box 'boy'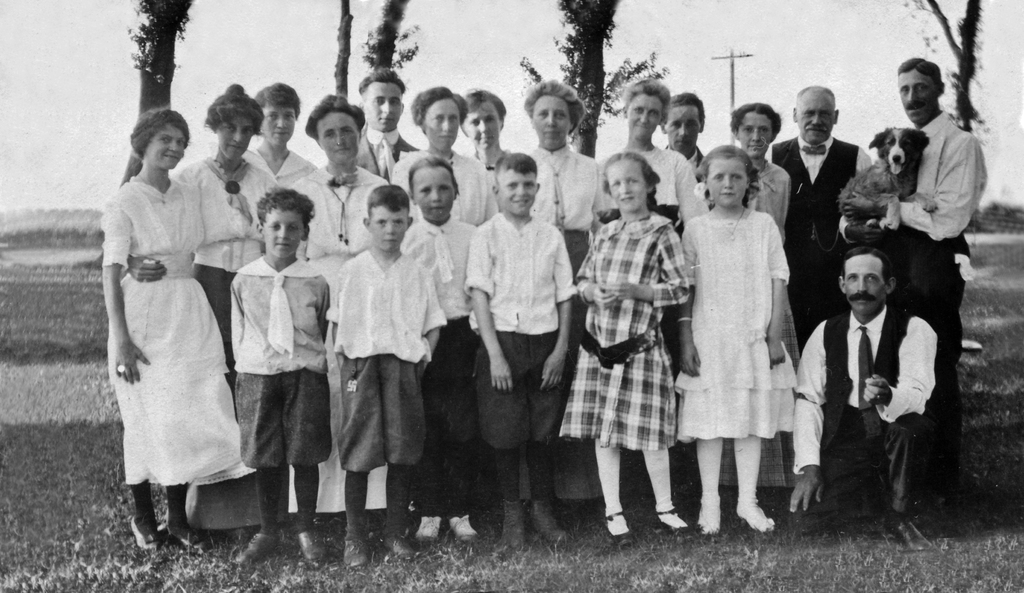
399 158 477 542
